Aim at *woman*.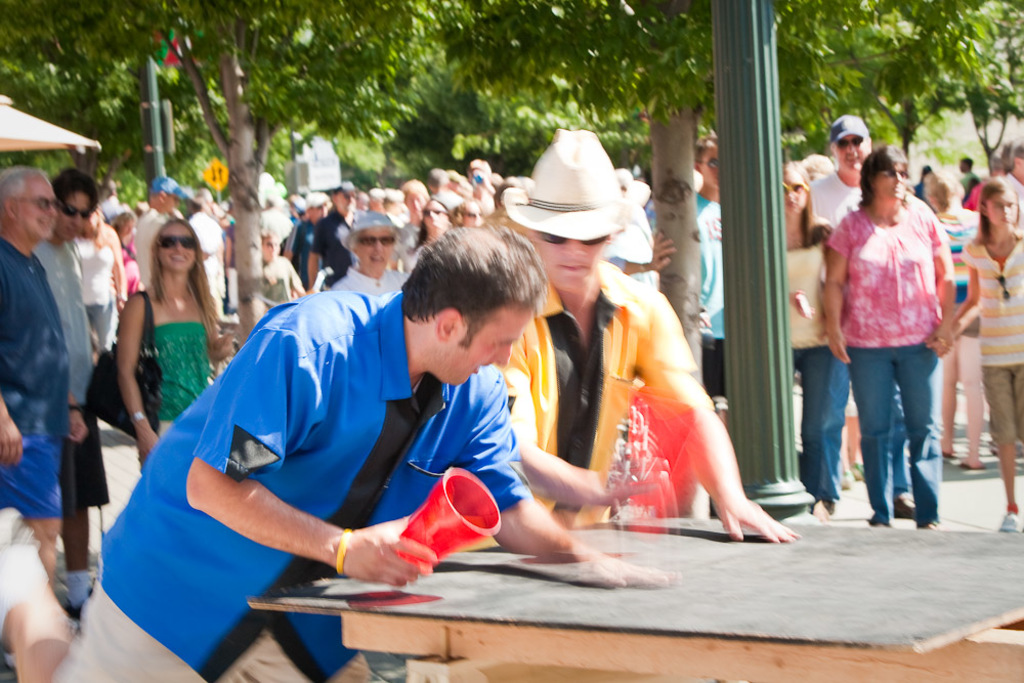
Aimed at {"x1": 108, "y1": 214, "x2": 145, "y2": 307}.
